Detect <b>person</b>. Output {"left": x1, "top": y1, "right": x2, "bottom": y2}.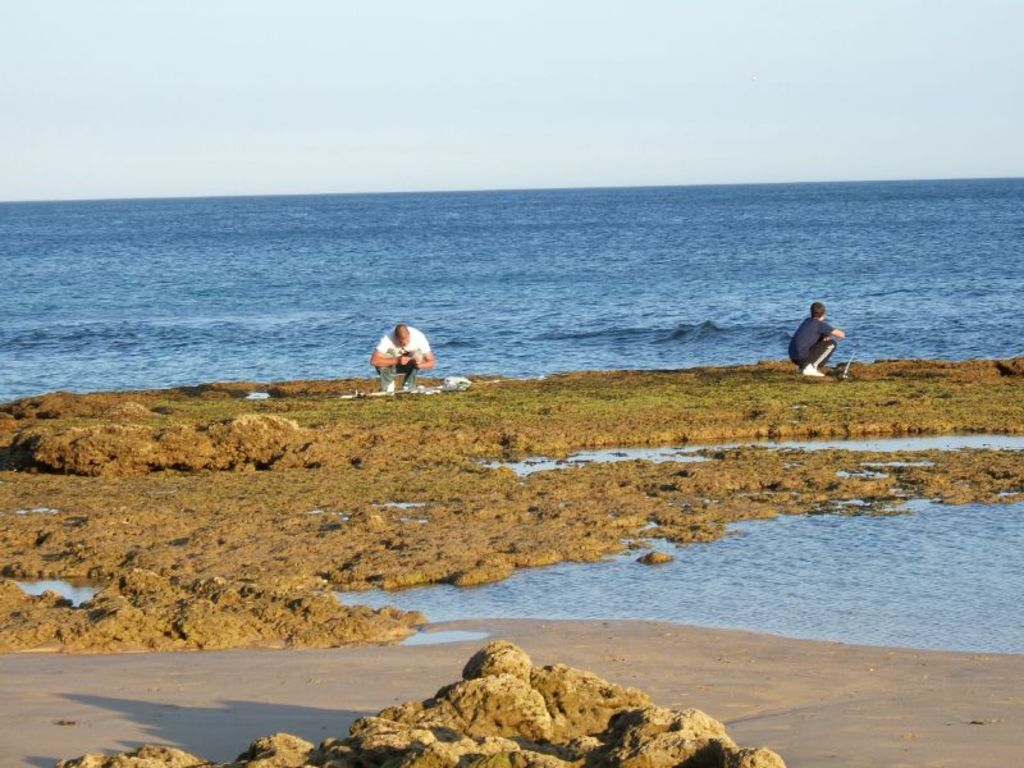
{"left": 372, "top": 321, "right": 433, "bottom": 390}.
